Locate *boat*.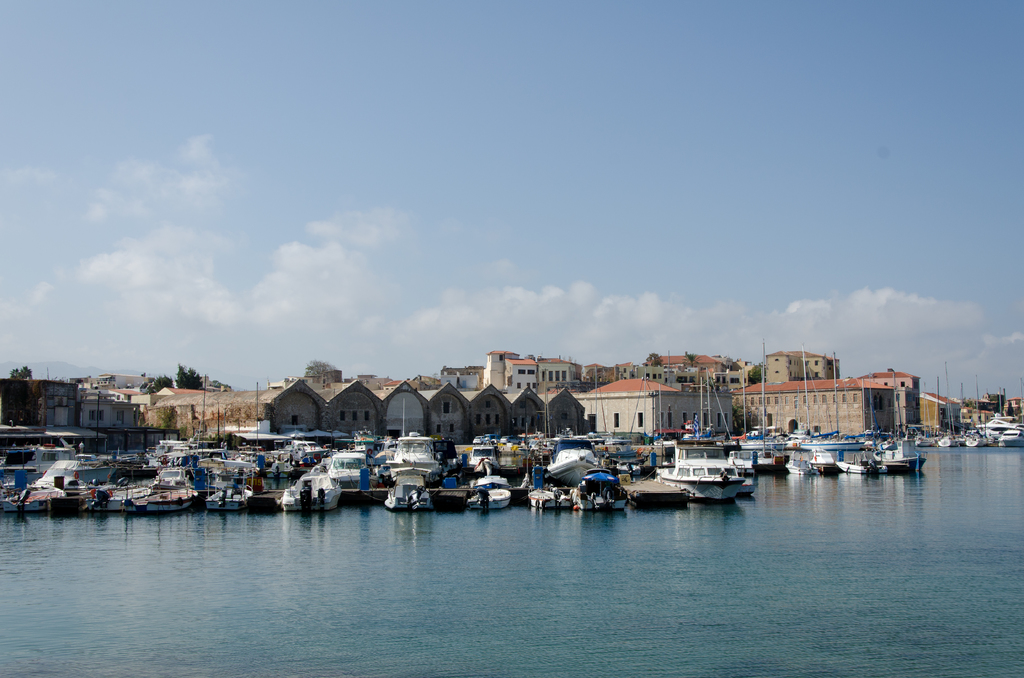
Bounding box: detection(917, 386, 936, 447).
